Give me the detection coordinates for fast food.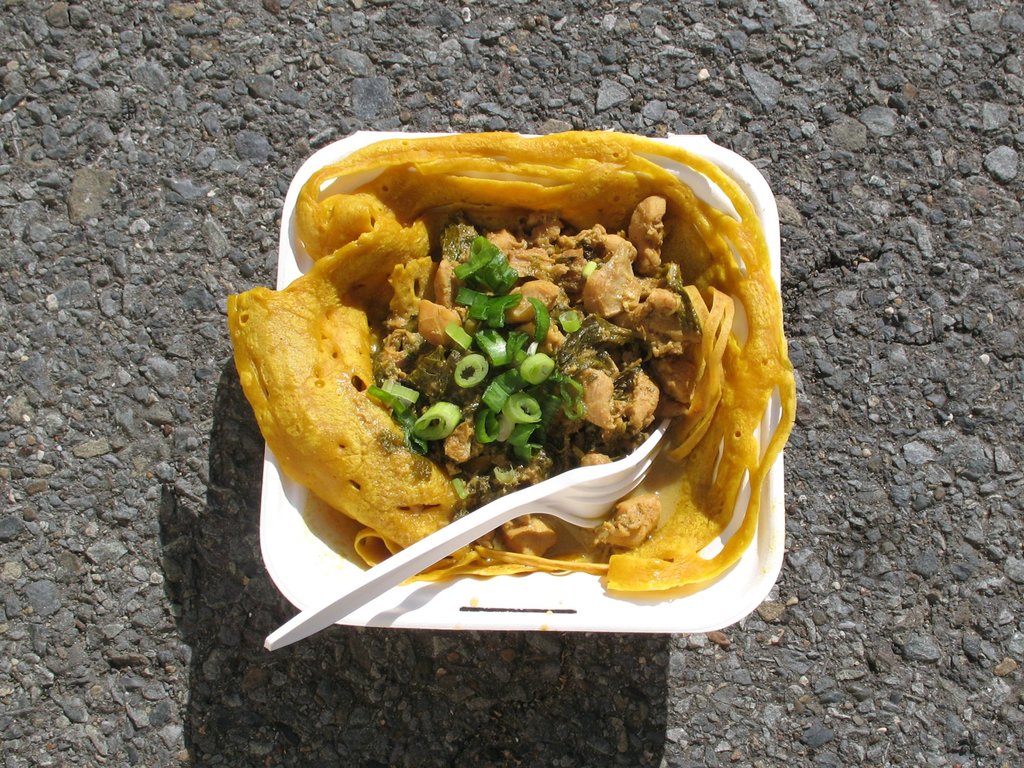
221:104:798:589.
